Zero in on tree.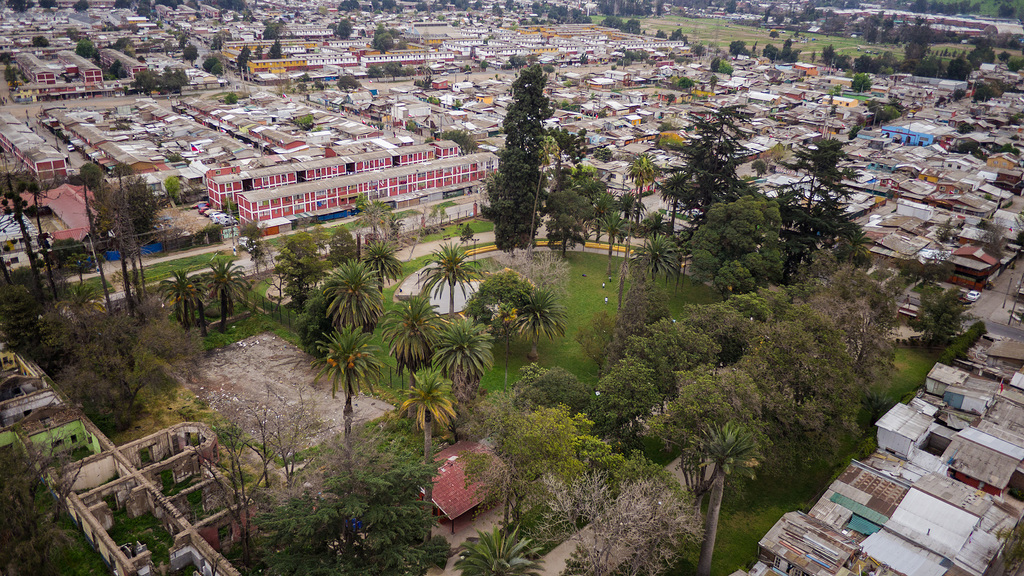
Zeroed in: select_region(371, 26, 401, 51).
